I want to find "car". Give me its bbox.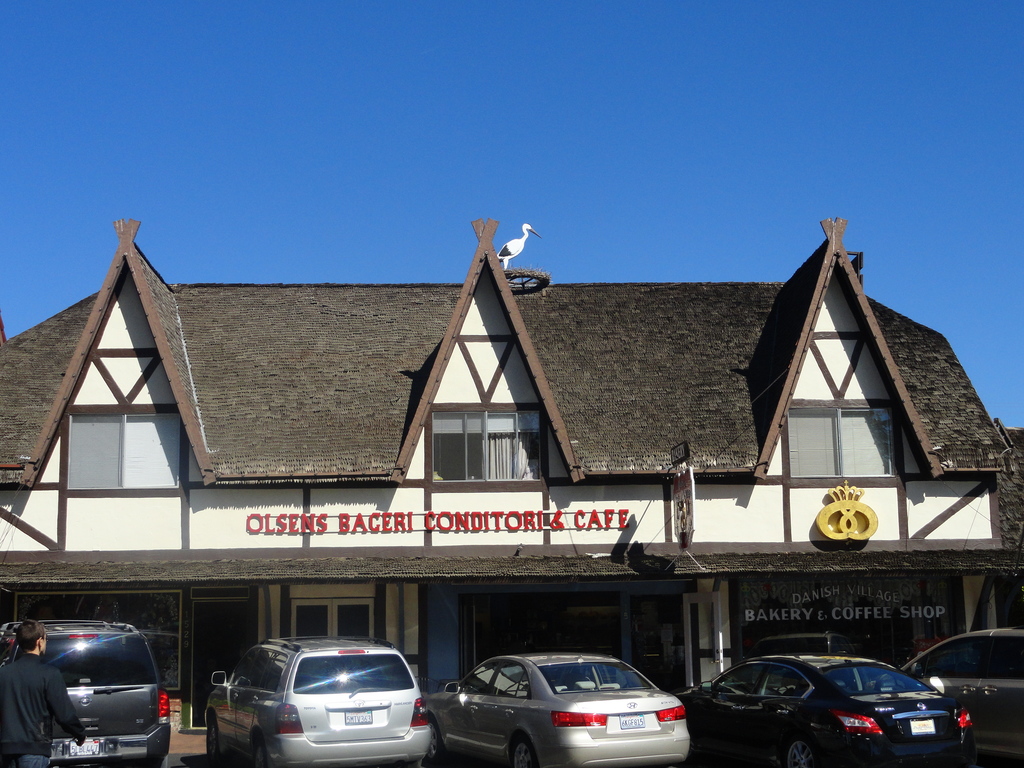
x1=0, y1=616, x2=172, y2=767.
